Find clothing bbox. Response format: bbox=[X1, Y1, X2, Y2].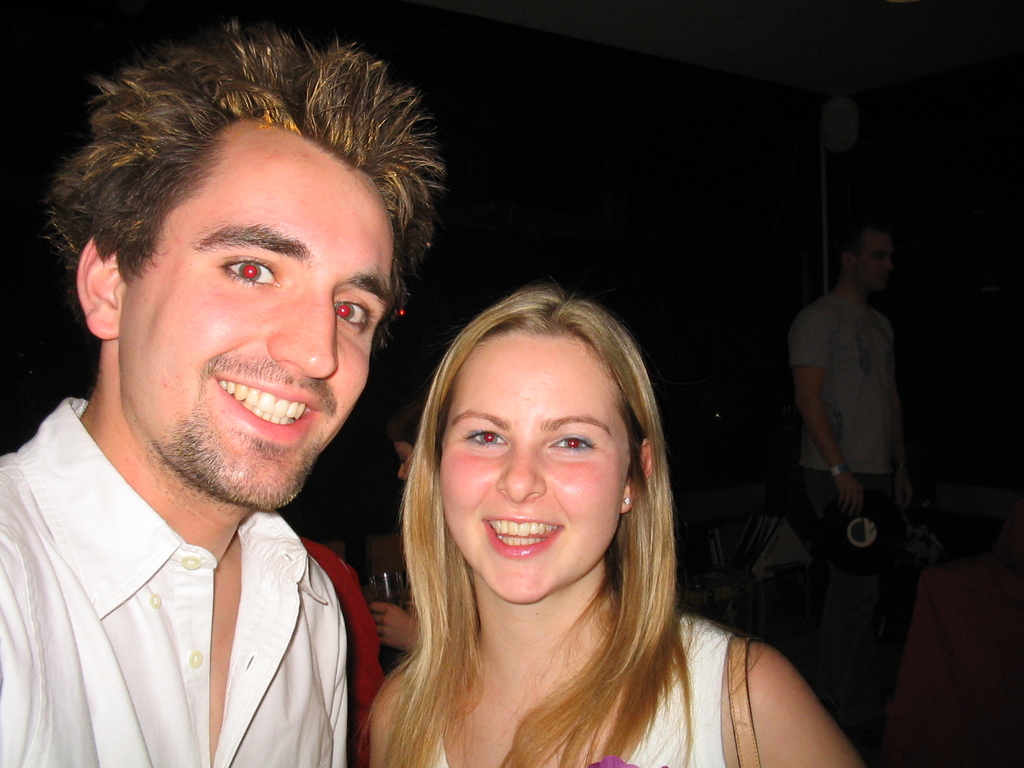
bbox=[383, 618, 733, 767].
